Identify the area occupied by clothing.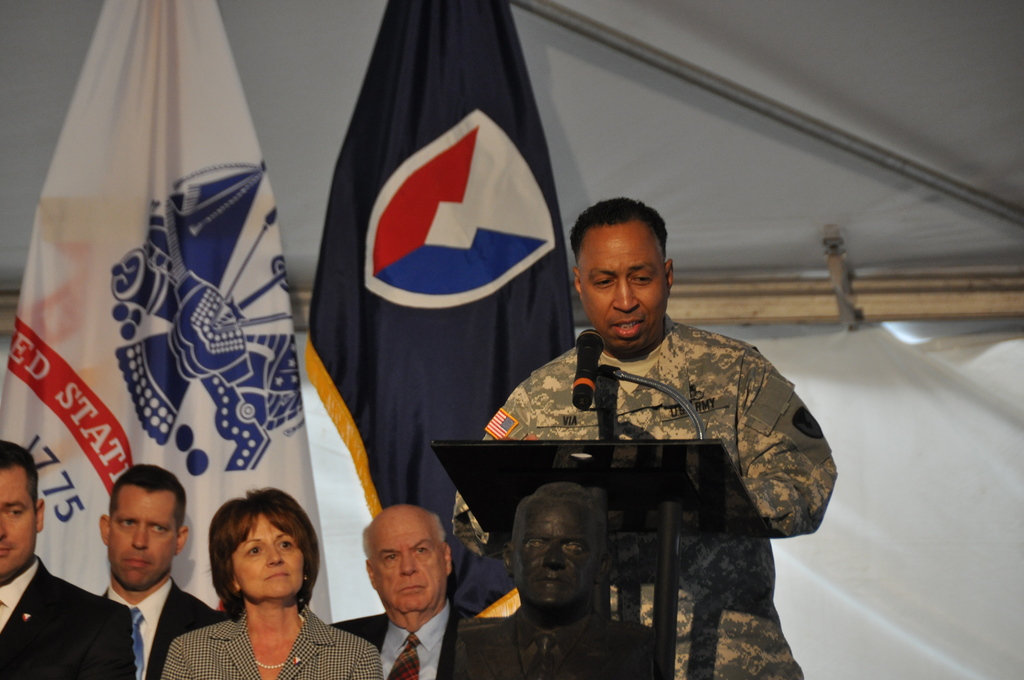
Area: x1=158 y1=600 x2=390 y2=679.
